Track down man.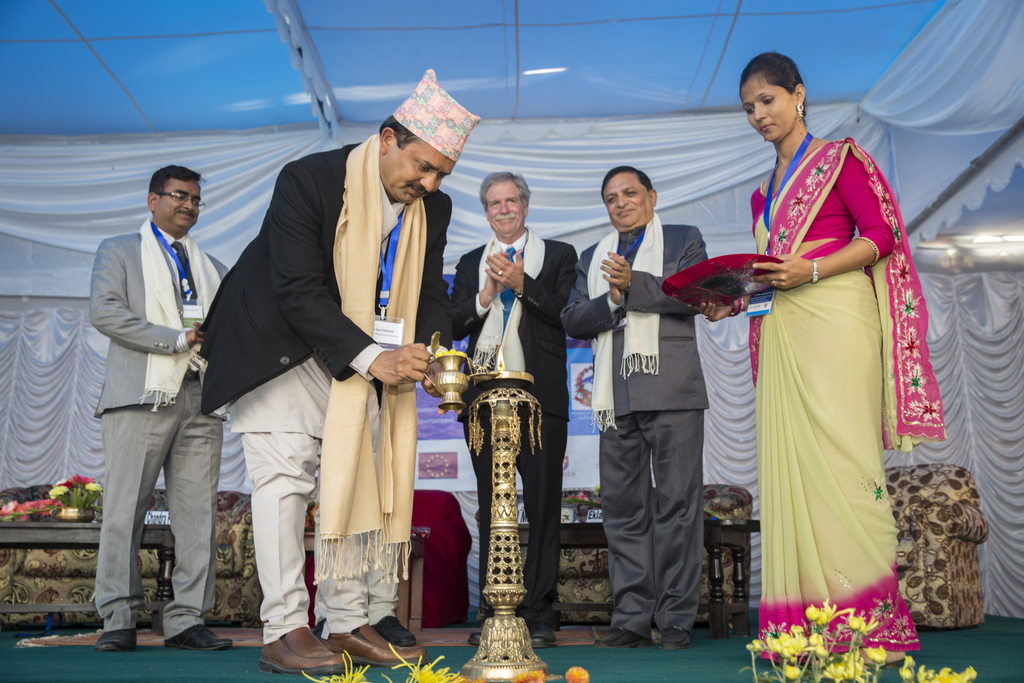
Tracked to [x1=561, y1=168, x2=714, y2=656].
